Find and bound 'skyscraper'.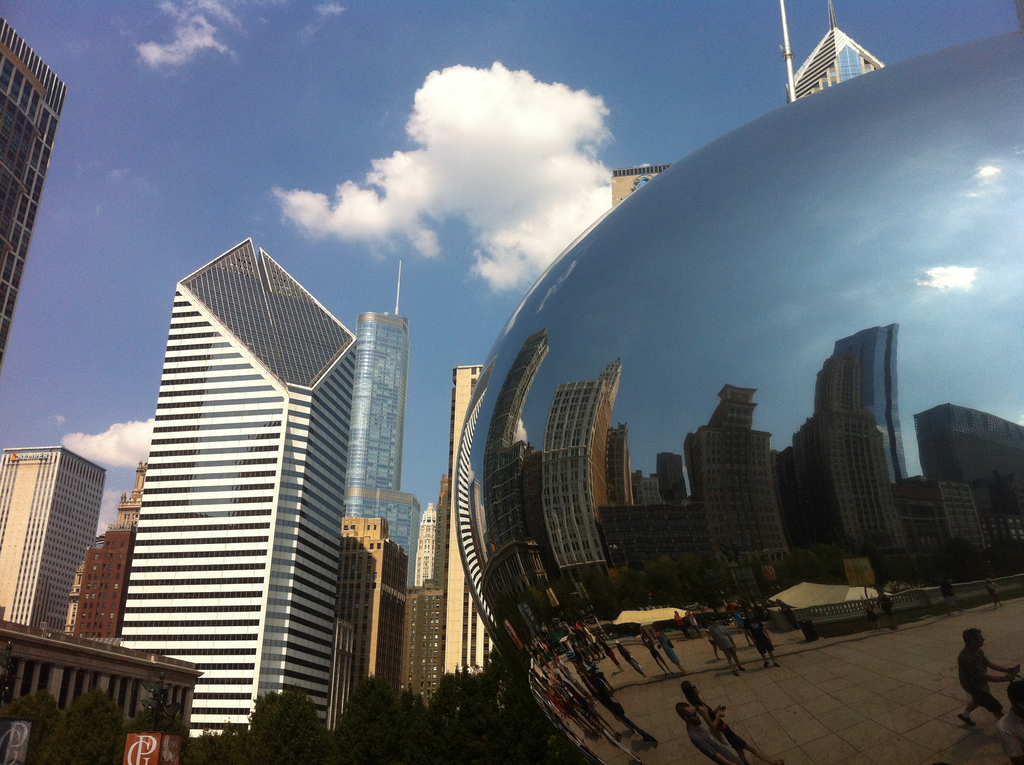
Bound: left=406, top=580, right=455, bottom=718.
